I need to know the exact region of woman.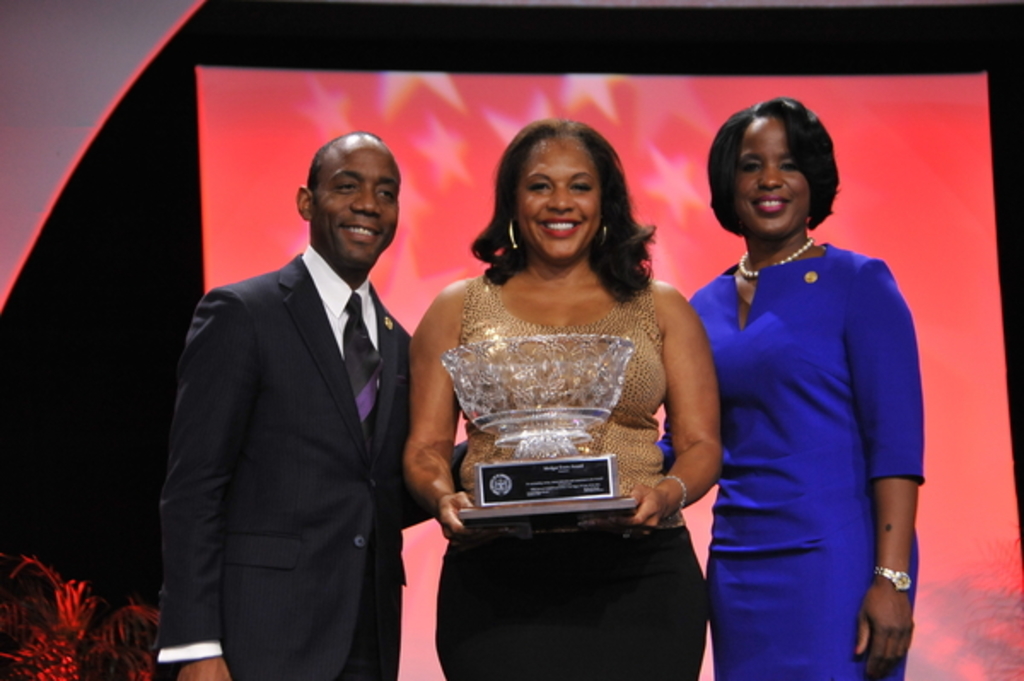
Region: <region>654, 96, 927, 679</region>.
